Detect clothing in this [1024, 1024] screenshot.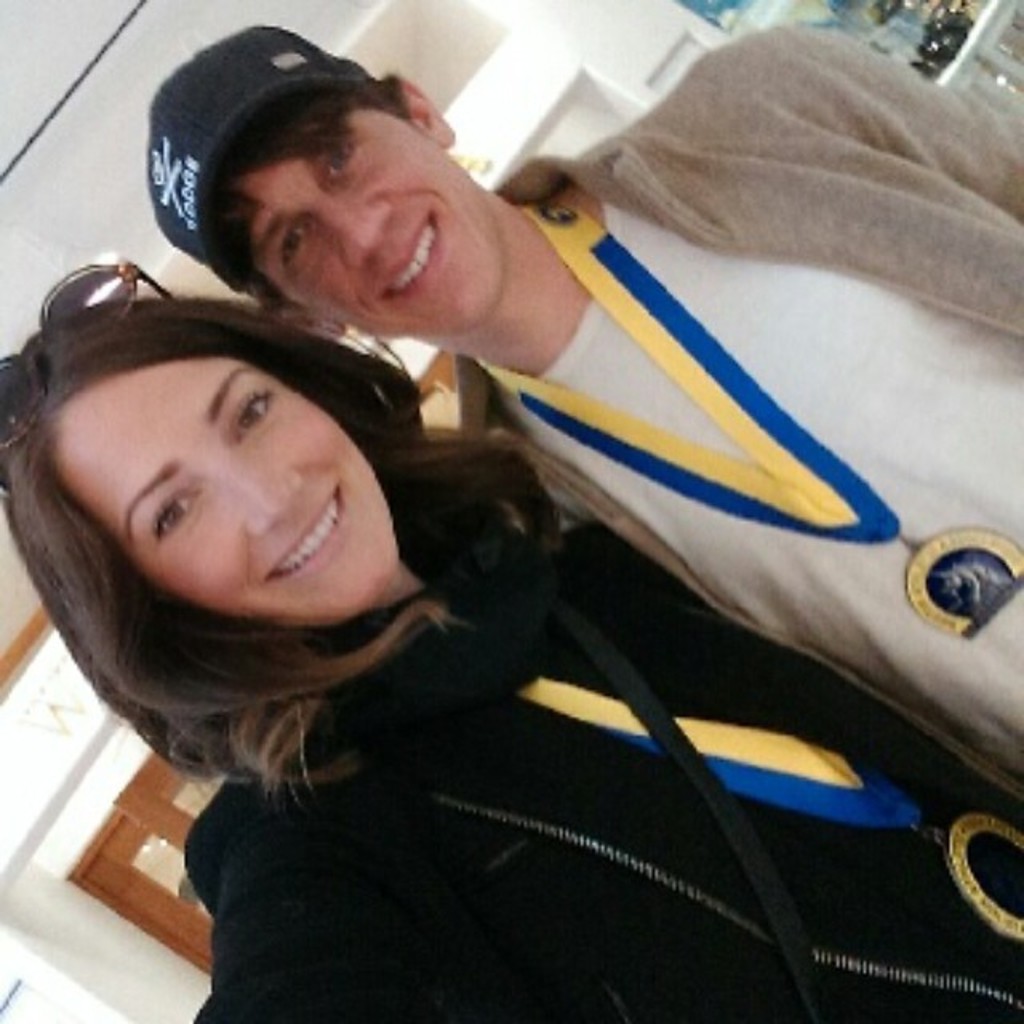
Detection: [179, 509, 1022, 1022].
